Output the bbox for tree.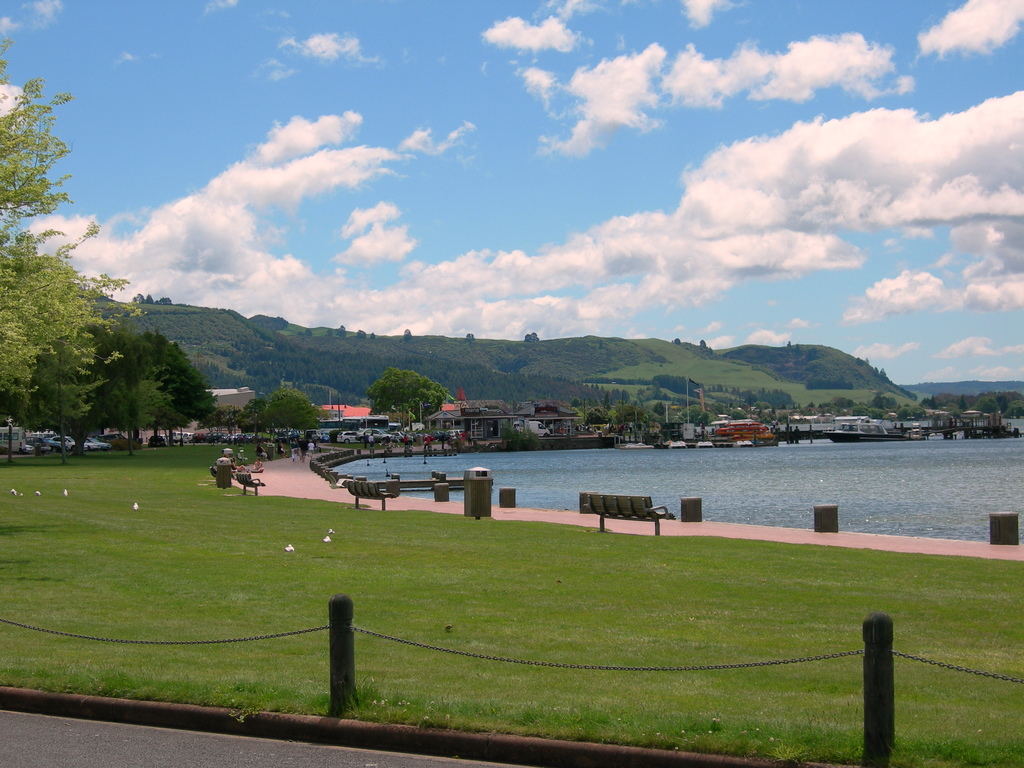
Rect(320, 325, 333, 336).
